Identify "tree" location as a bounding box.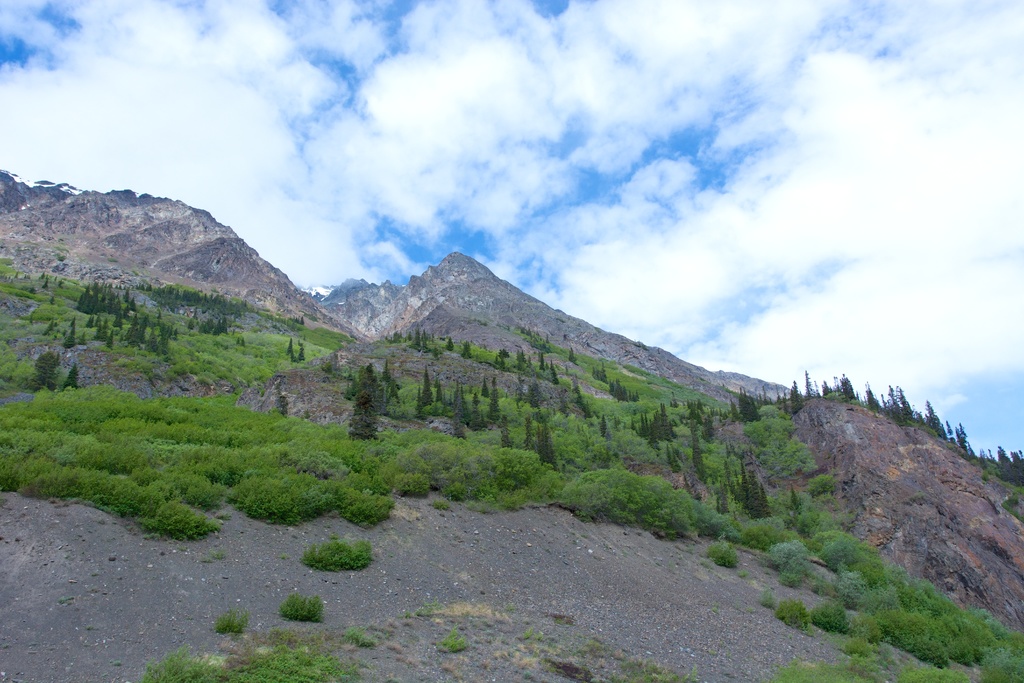
select_region(733, 468, 740, 490).
